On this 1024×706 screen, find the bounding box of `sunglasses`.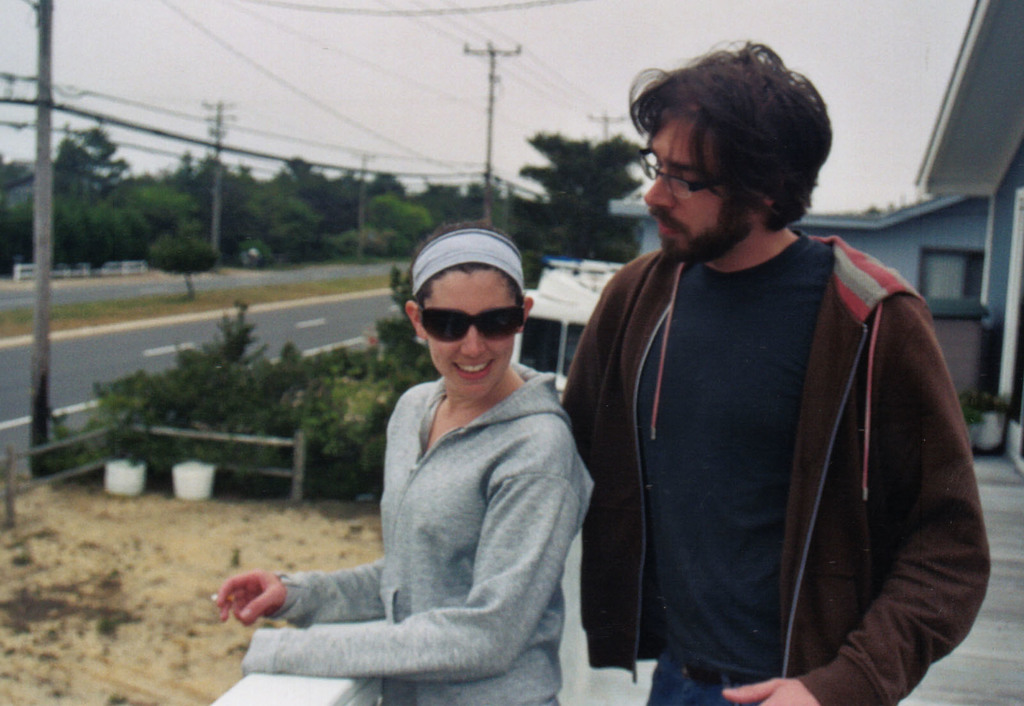
Bounding box: bbox=[420, 302, 519, 342].
